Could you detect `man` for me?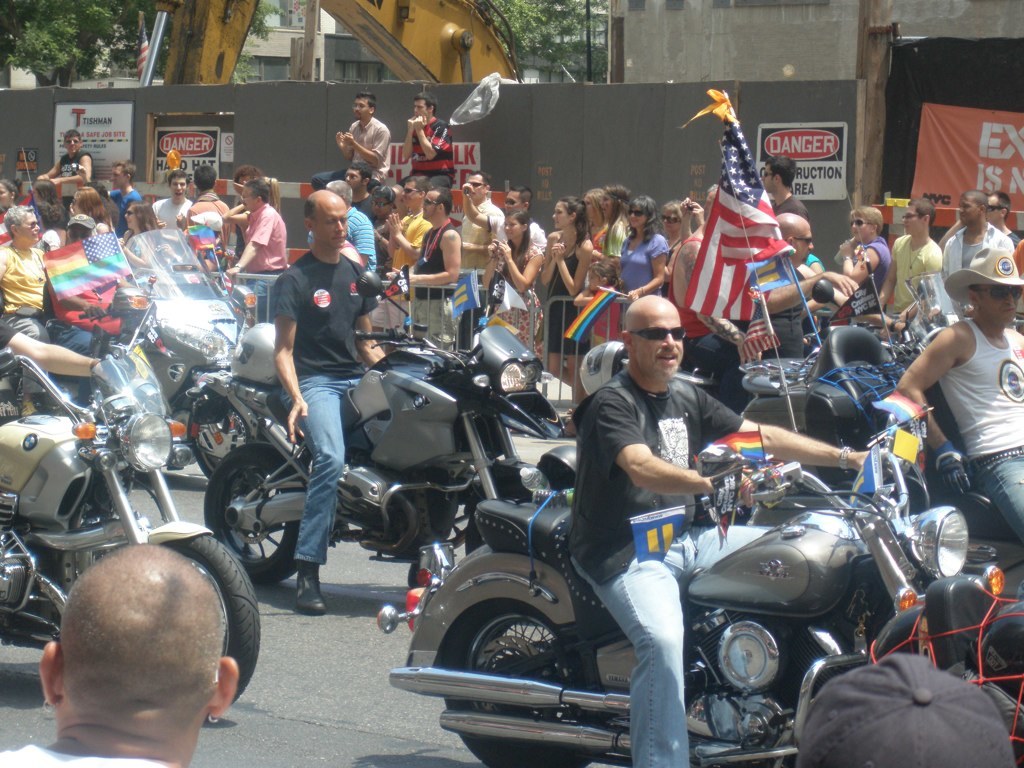
Detection result: left=361, top=168, right=428, bottom=333.
